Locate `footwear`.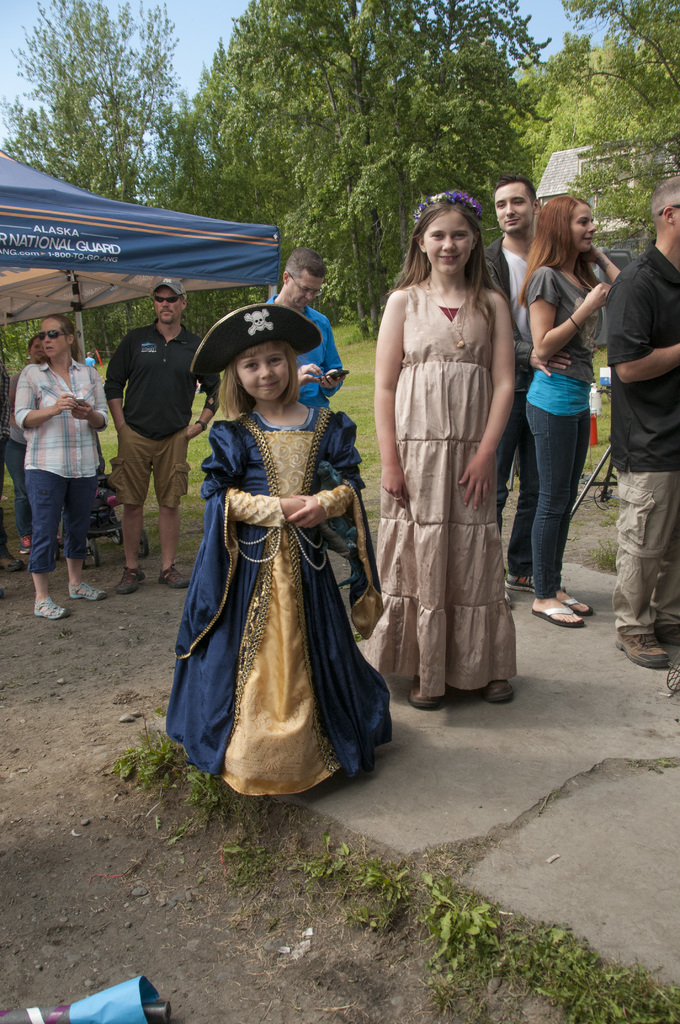
Bounding box: select_region(67, 579, 109, 605).
